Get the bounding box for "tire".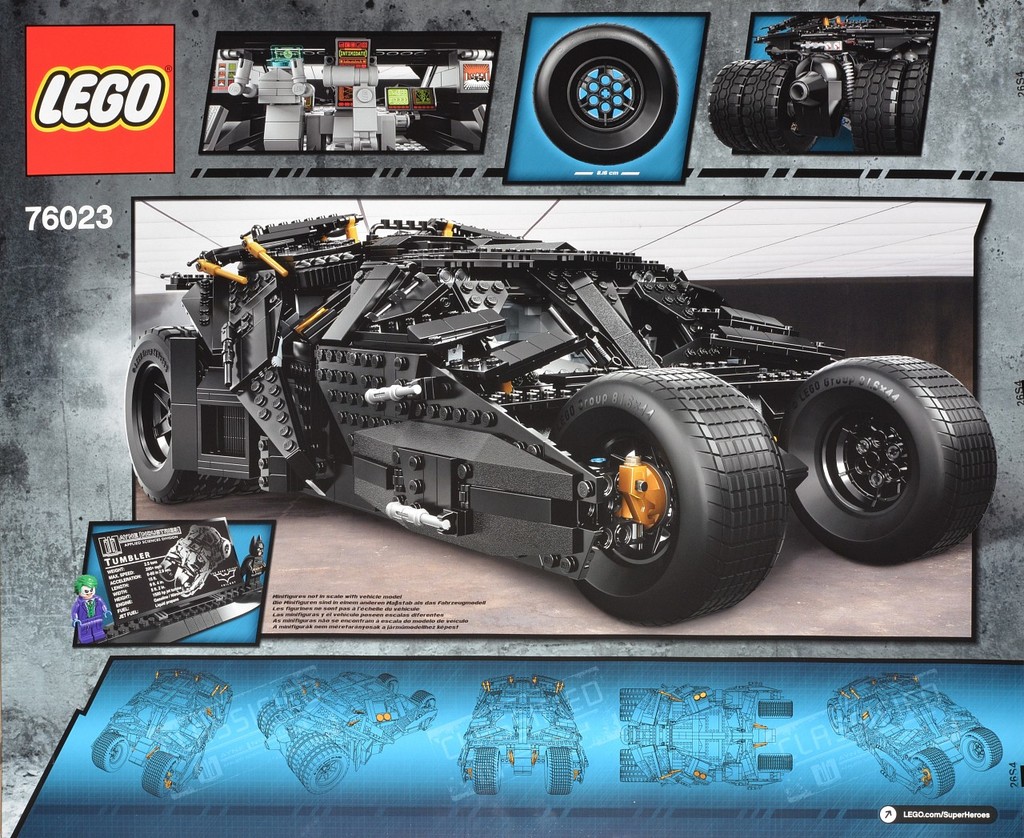
box=[534, 24, 678, 165].
